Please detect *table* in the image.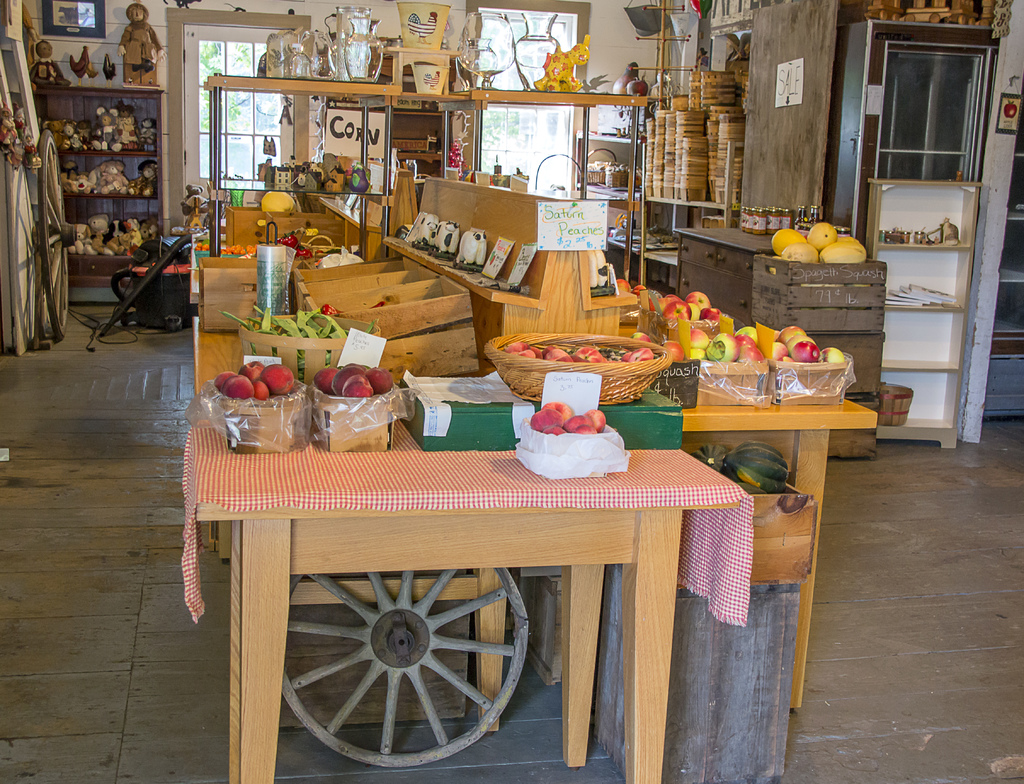
[196, 322, 243, 558].
